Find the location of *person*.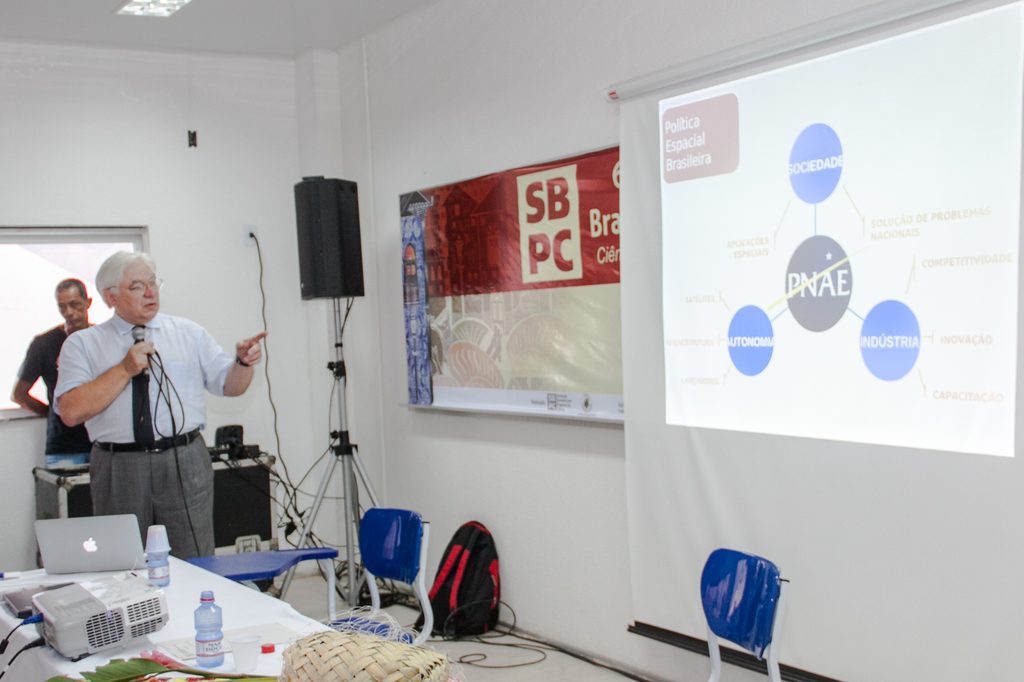
Location: x1=10 y1=275 x2=98 y2=461.
